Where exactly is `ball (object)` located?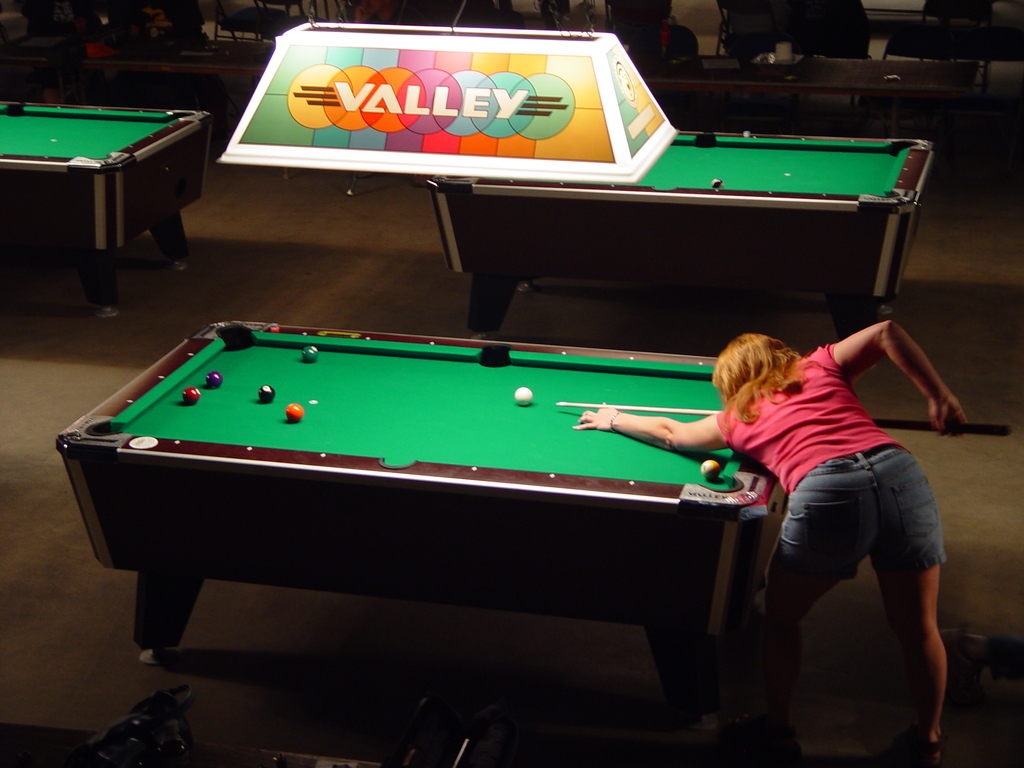
Its bounding box is box(700, 460, 718, 479).
